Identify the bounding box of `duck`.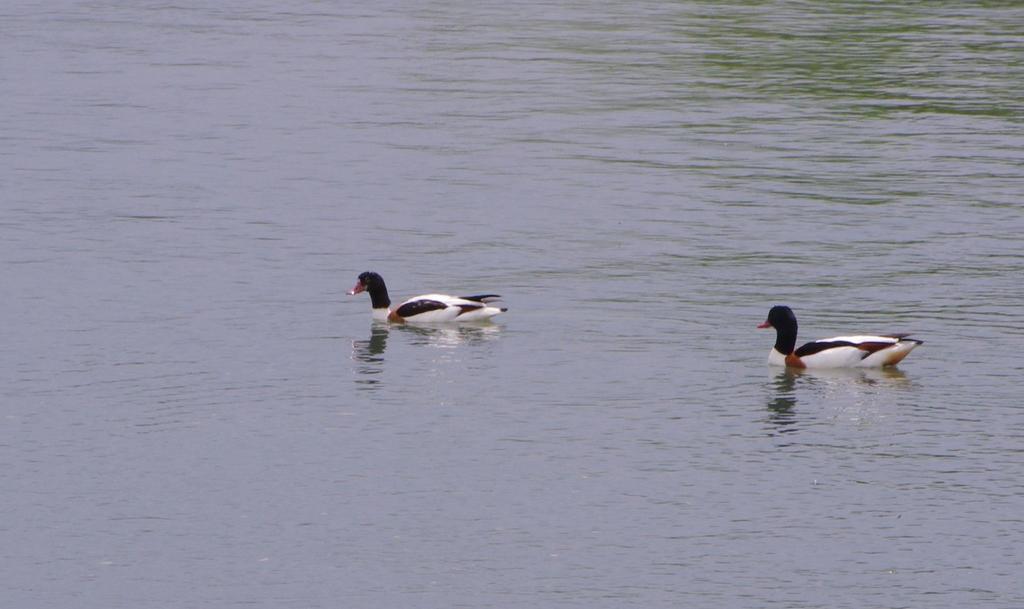
[346,267,510,326].
